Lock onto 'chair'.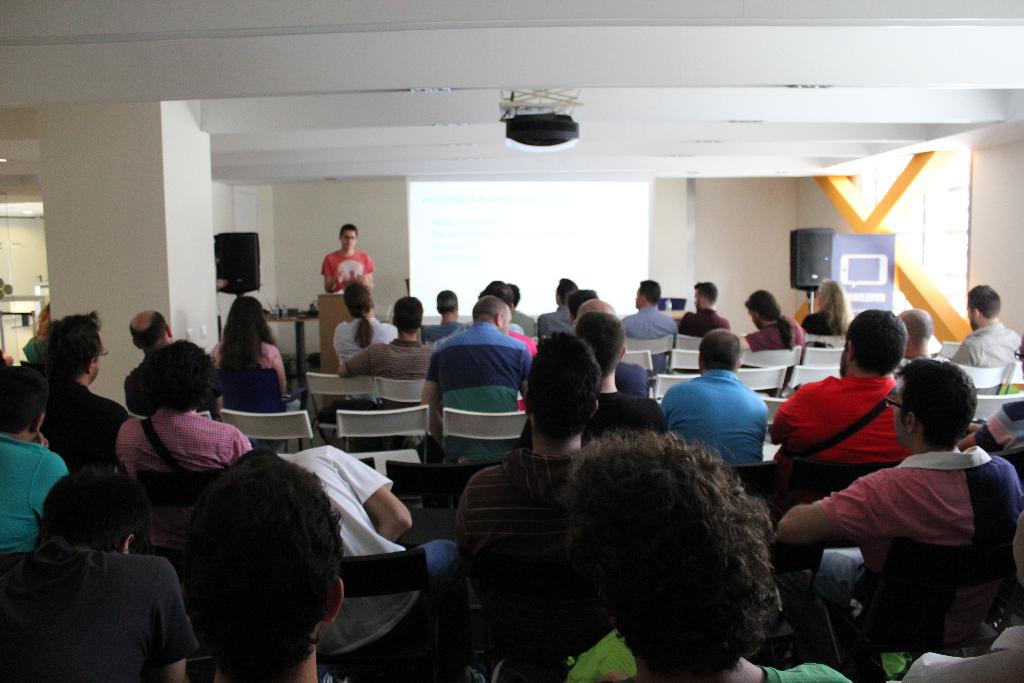
Locked: <box>943,357,1010,387</box>.
